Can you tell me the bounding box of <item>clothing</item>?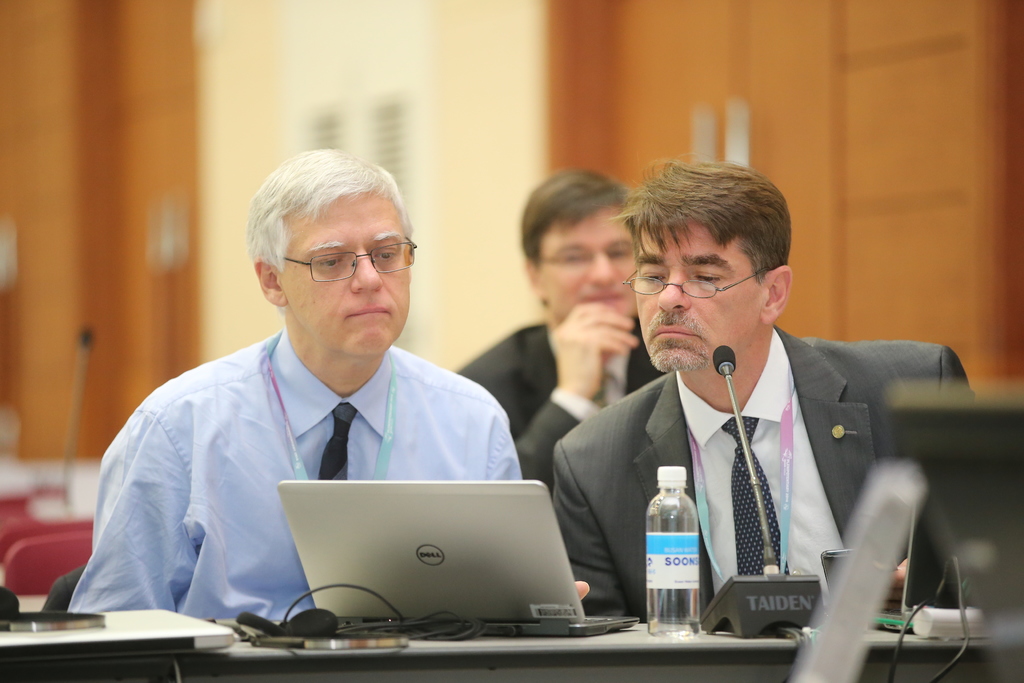
<region>551, 325, 976, 614</region>.
